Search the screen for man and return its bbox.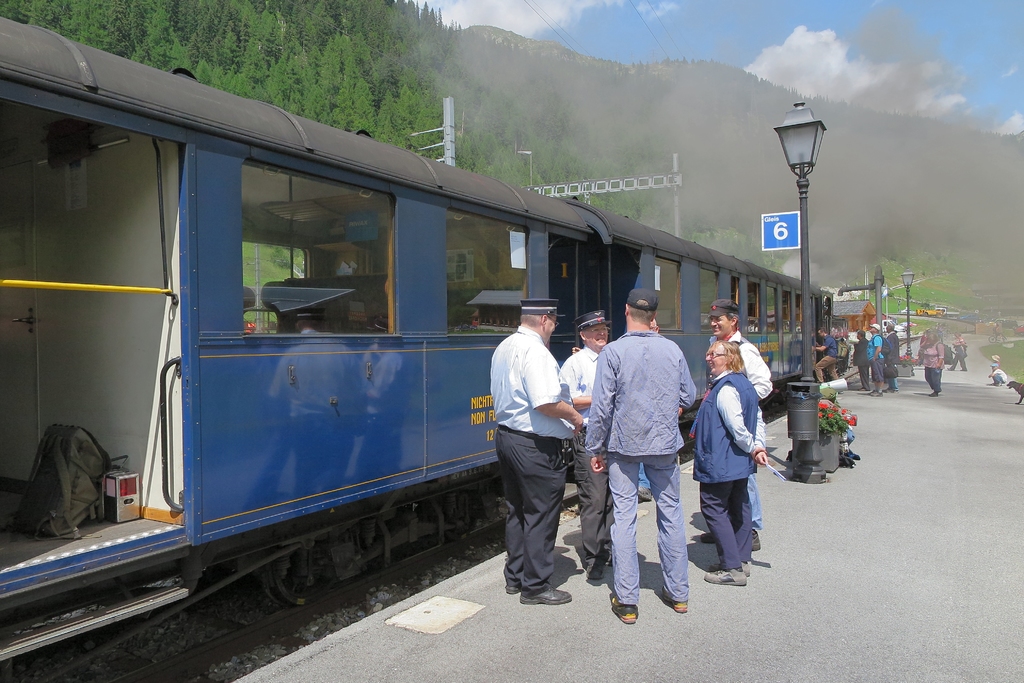
Found: (701,299,771,552).
